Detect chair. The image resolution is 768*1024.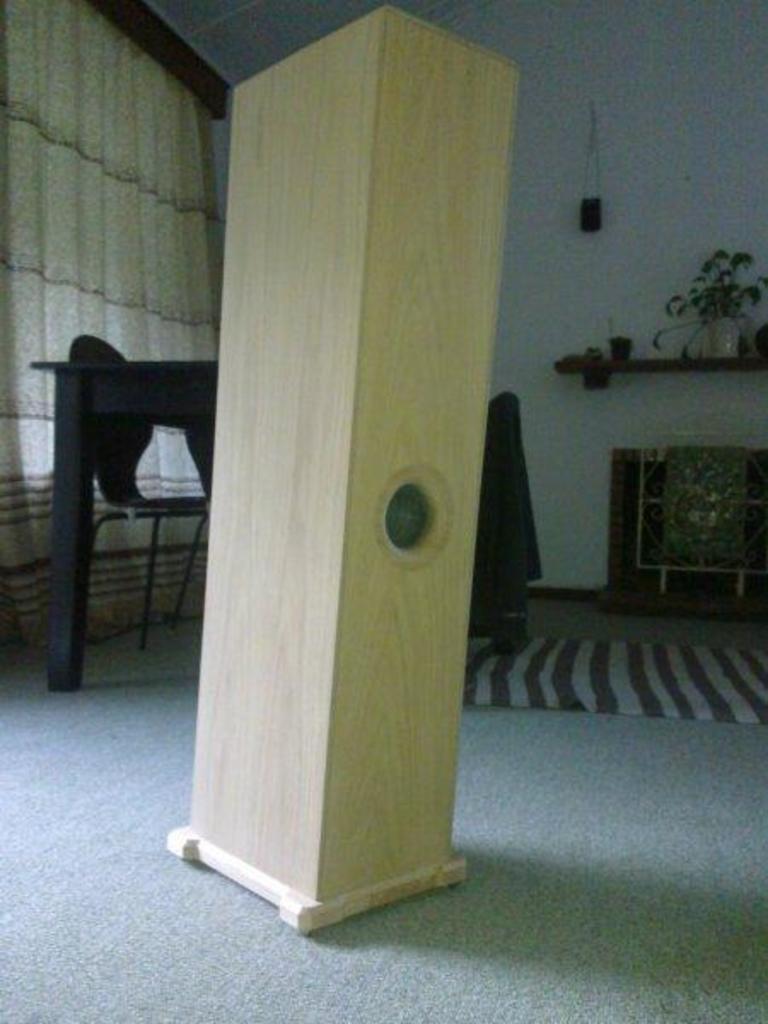
{"x1": 67, "y1": 331, "x2": 215, "y2": 650}.
